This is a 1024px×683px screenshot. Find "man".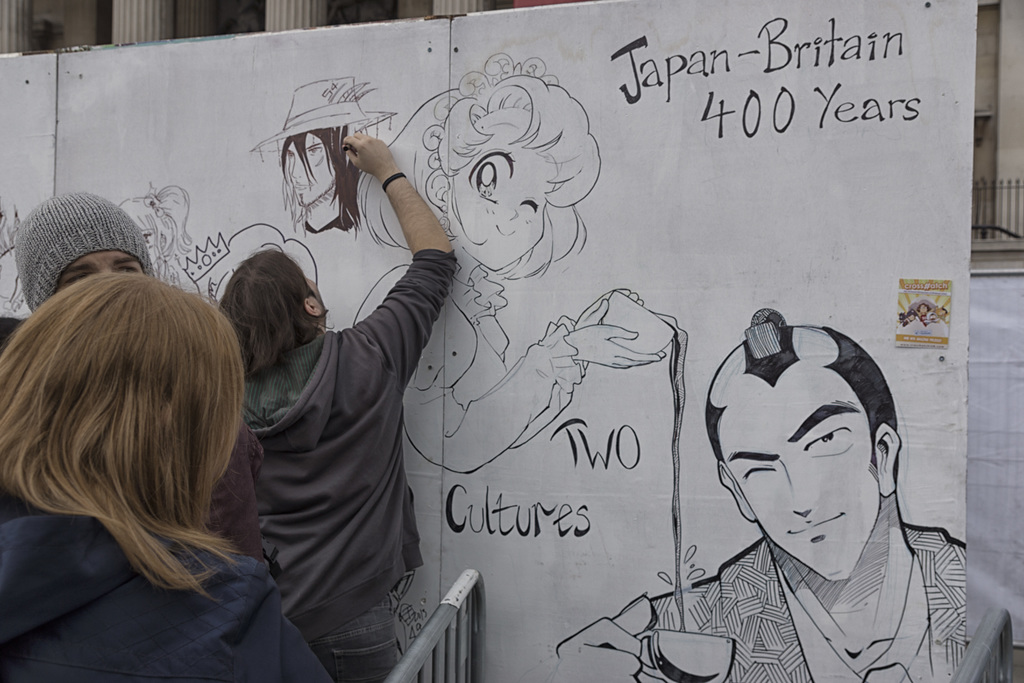
Bounding box: [13,195,264,567].
